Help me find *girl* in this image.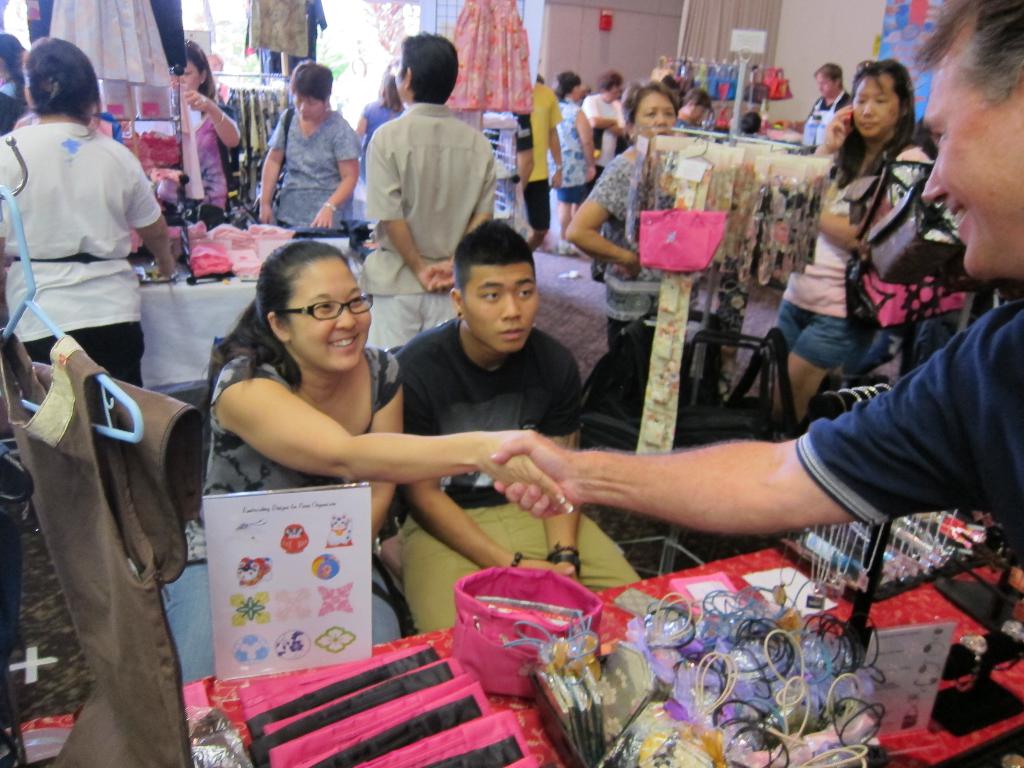
Found it: rect(164, 239, 569, 684).
